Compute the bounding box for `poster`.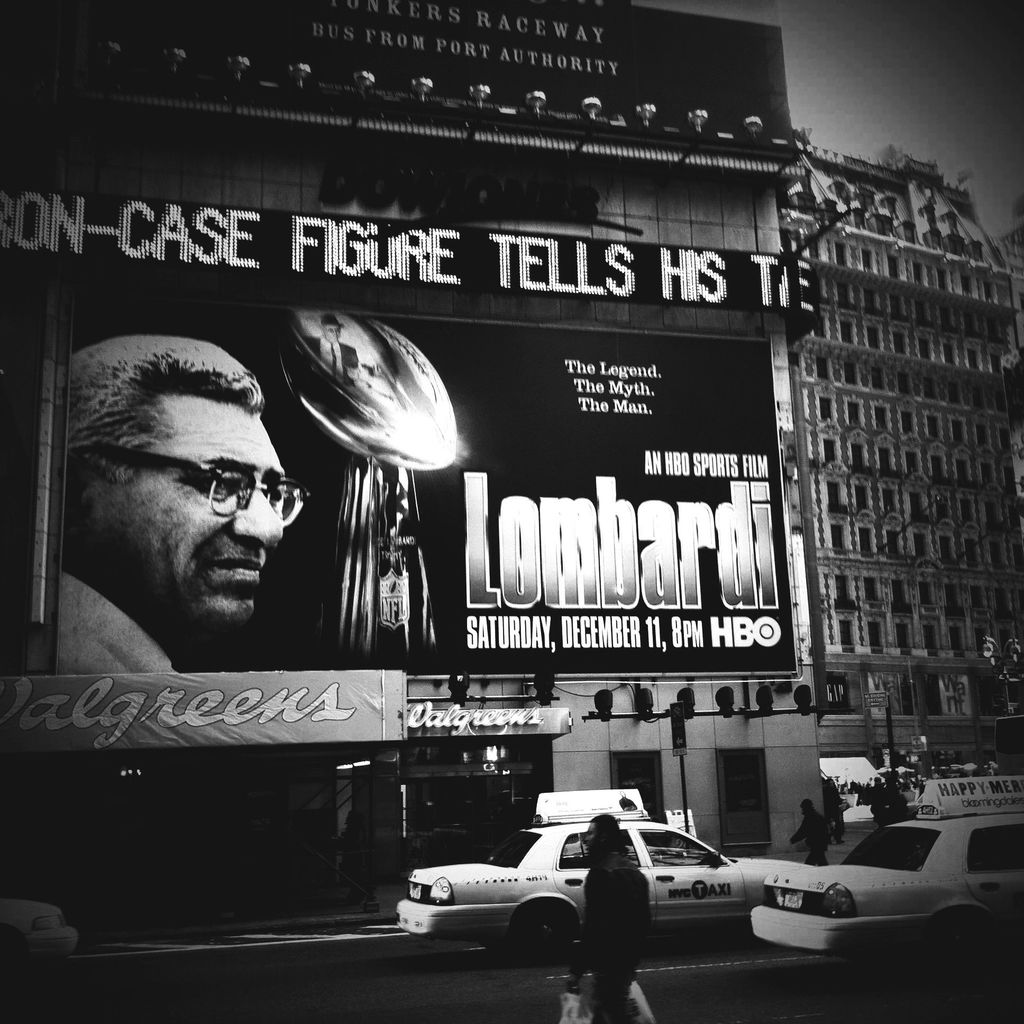
<bbox>0, 666, 401, 758</bbox>.
